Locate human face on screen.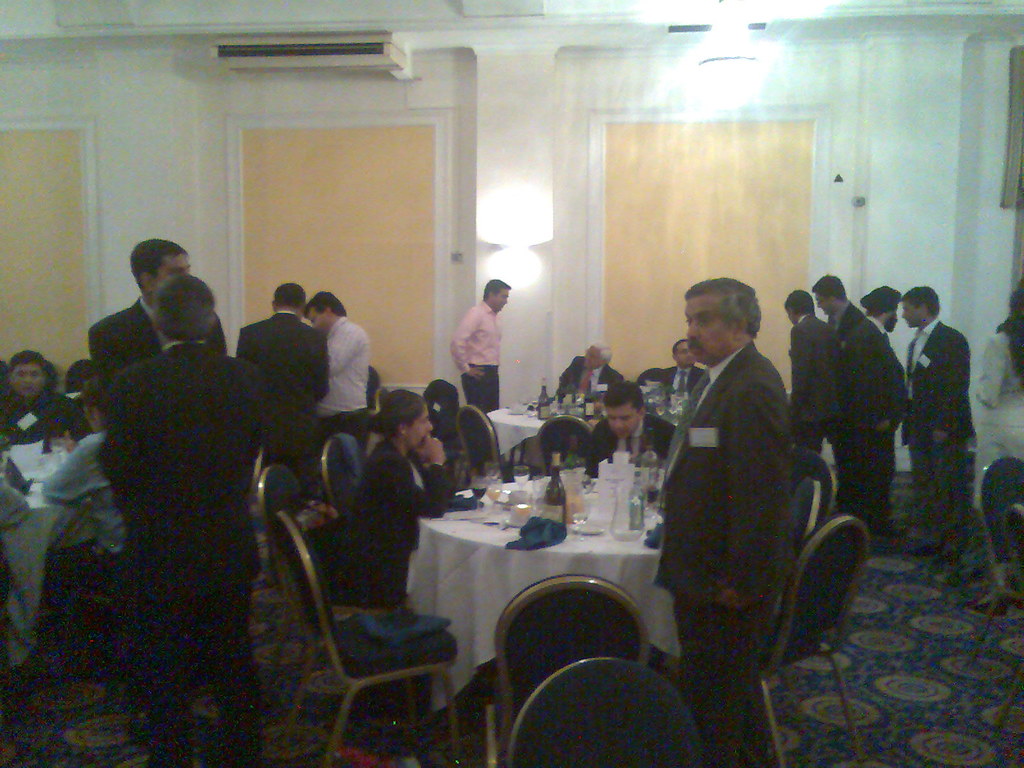
On screen at locate(410, 404, 433, 447).
